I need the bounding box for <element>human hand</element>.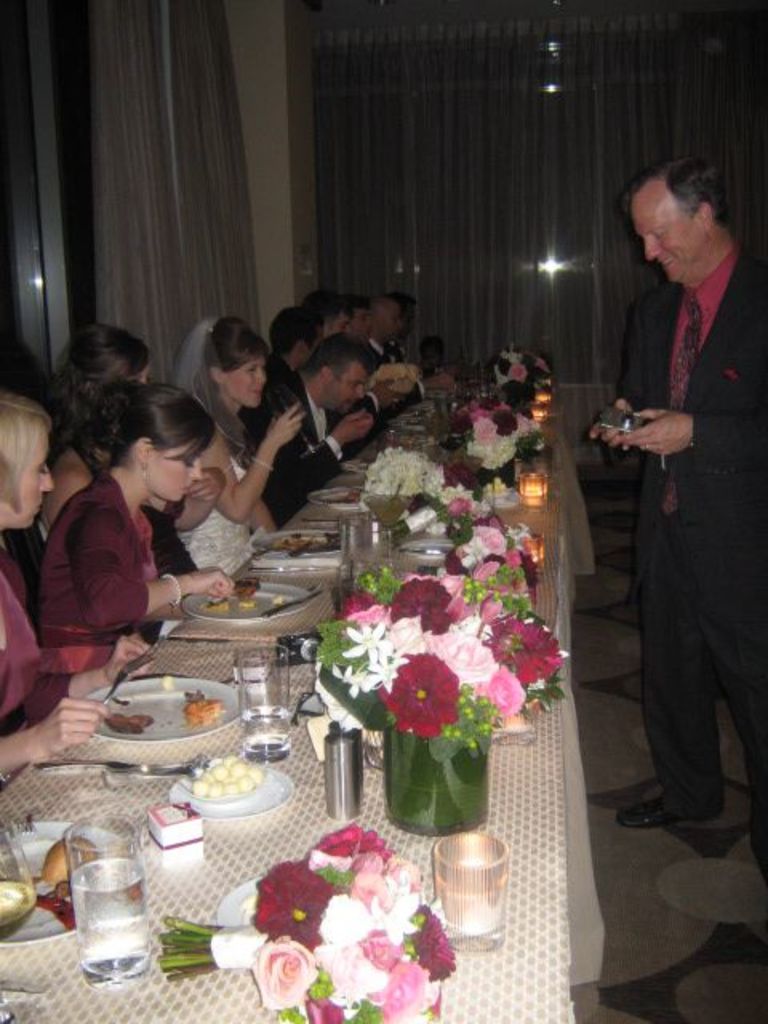
Here it is: box(192, 563, 234, 603).
